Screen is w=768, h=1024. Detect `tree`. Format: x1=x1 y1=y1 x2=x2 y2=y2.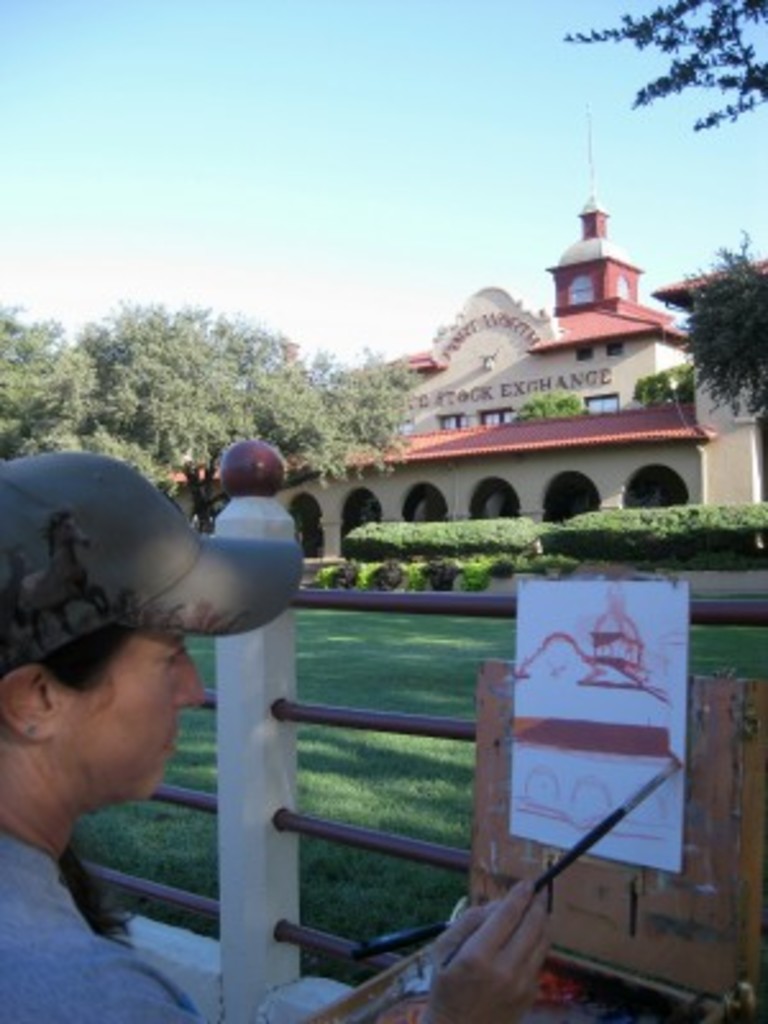
x1=0 y1=307 x2=100 y2=445.
